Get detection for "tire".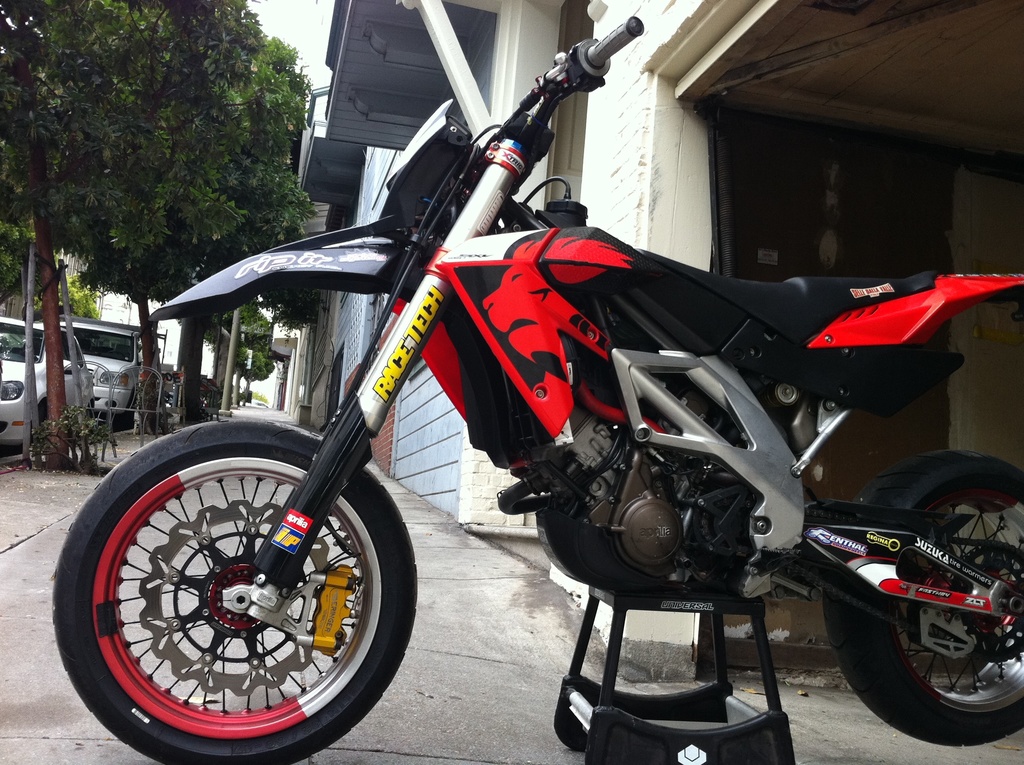
Detection: [left=820, top=444, right=1023, bottom=746].
